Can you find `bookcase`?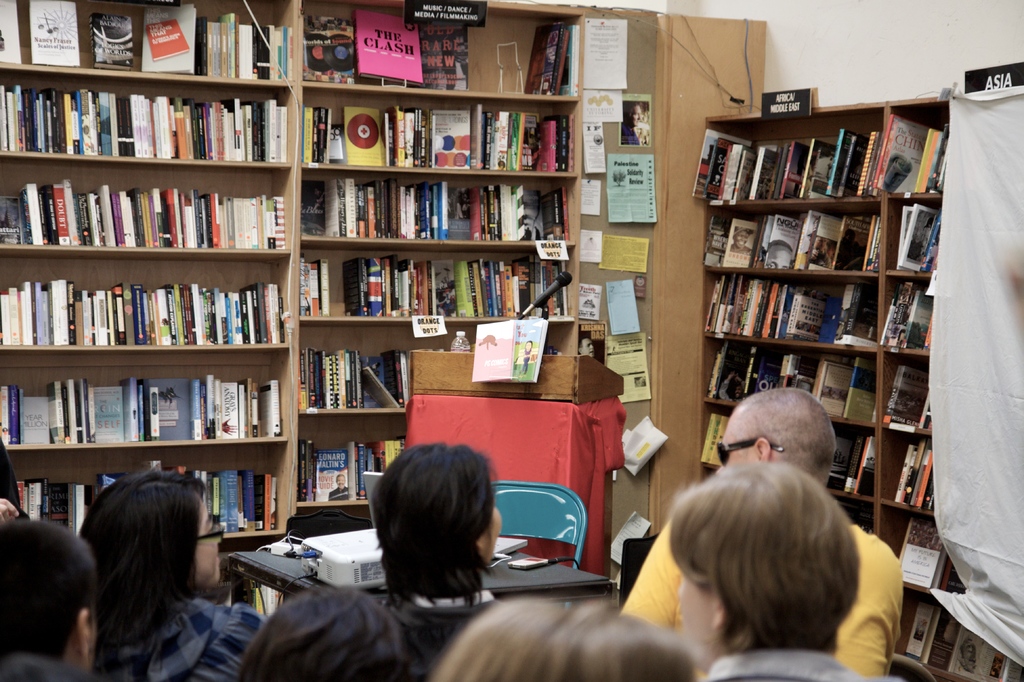
Yes, bounding box: pyautogui.locateOnScreen(691, 92, 1023, 681).
